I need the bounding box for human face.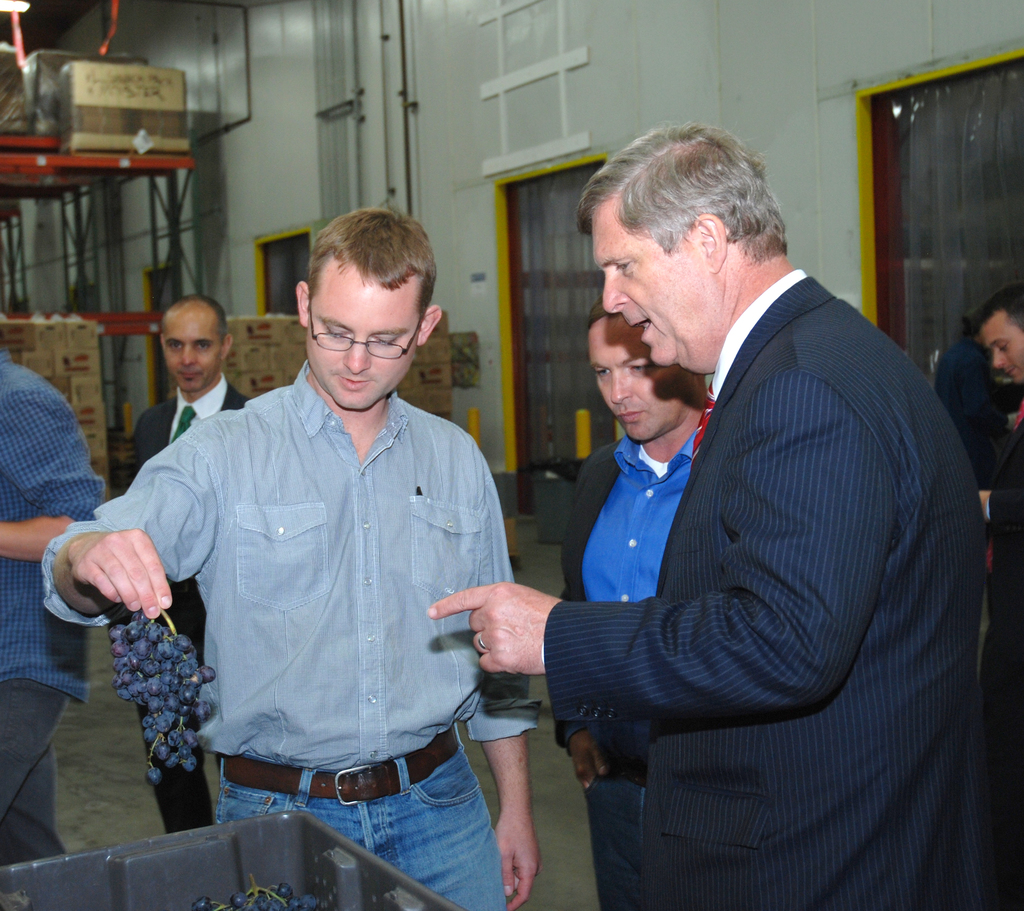
Here it is: <region>594, 328, 684, 440</region>.
